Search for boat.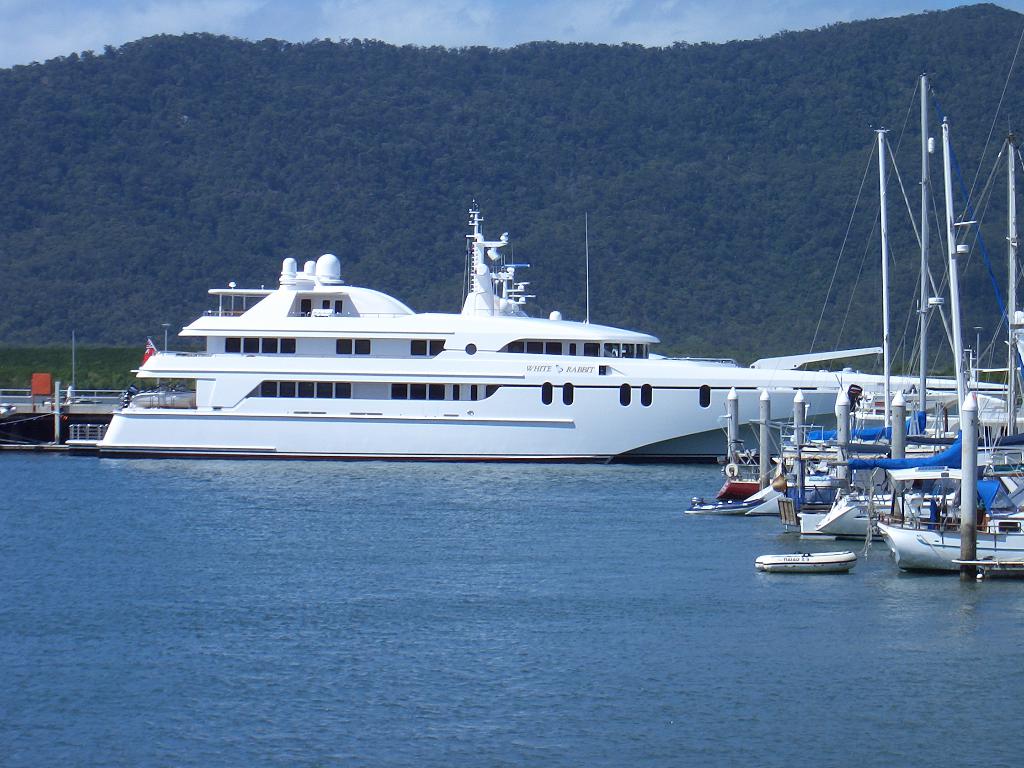
Found at select_region(753, 550, 862, 577).
